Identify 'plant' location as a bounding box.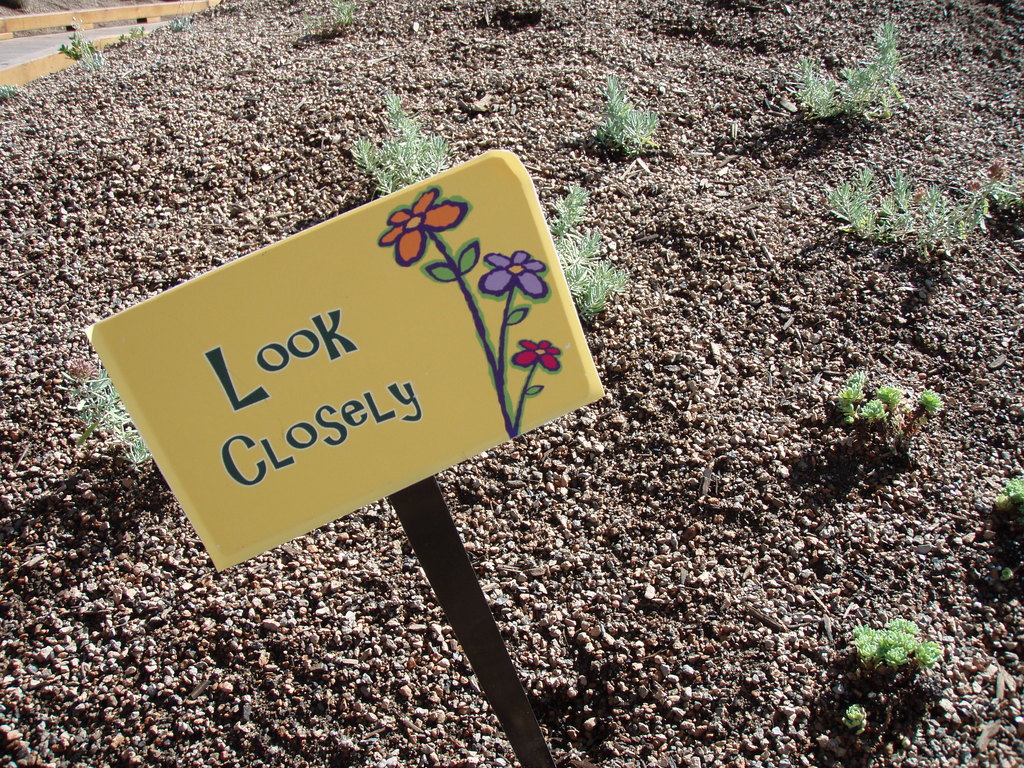
region(548, 148, 639, 338).
